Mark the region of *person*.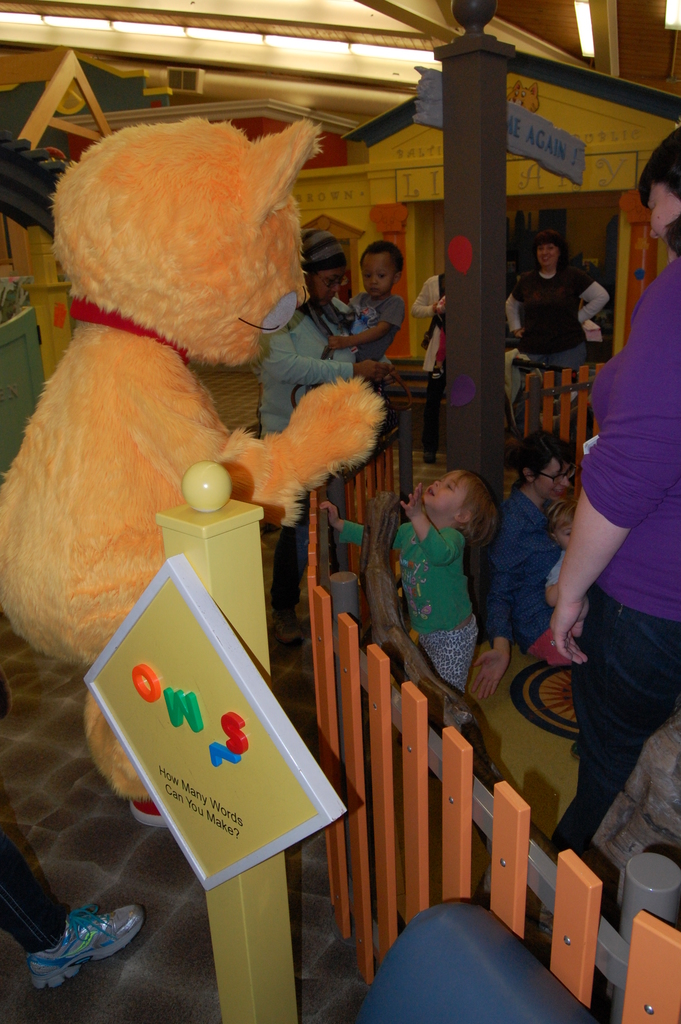
Region: box(330, 237, 404, 398).
